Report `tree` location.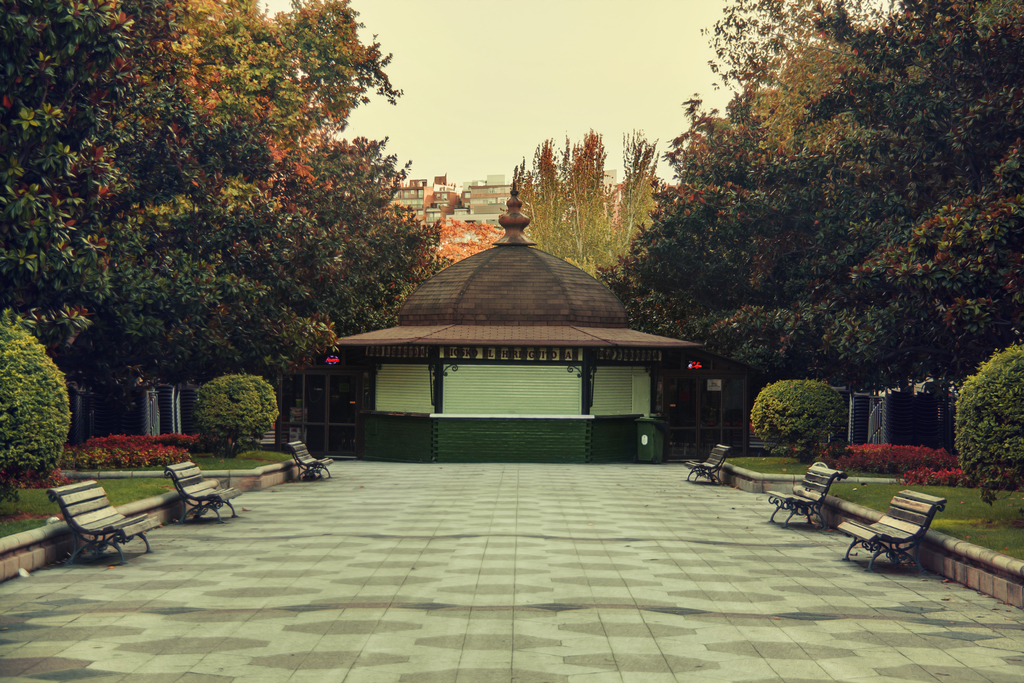
Report: <bbox>660, 87, 1023, 351</bbox>.
